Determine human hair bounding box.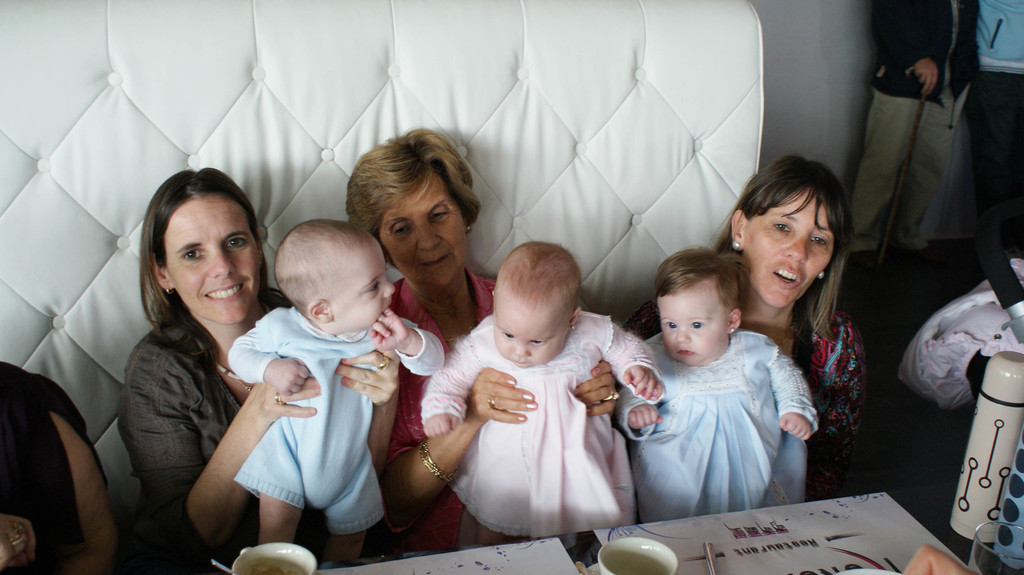
Determined: box(129, 164, 250, 357).
